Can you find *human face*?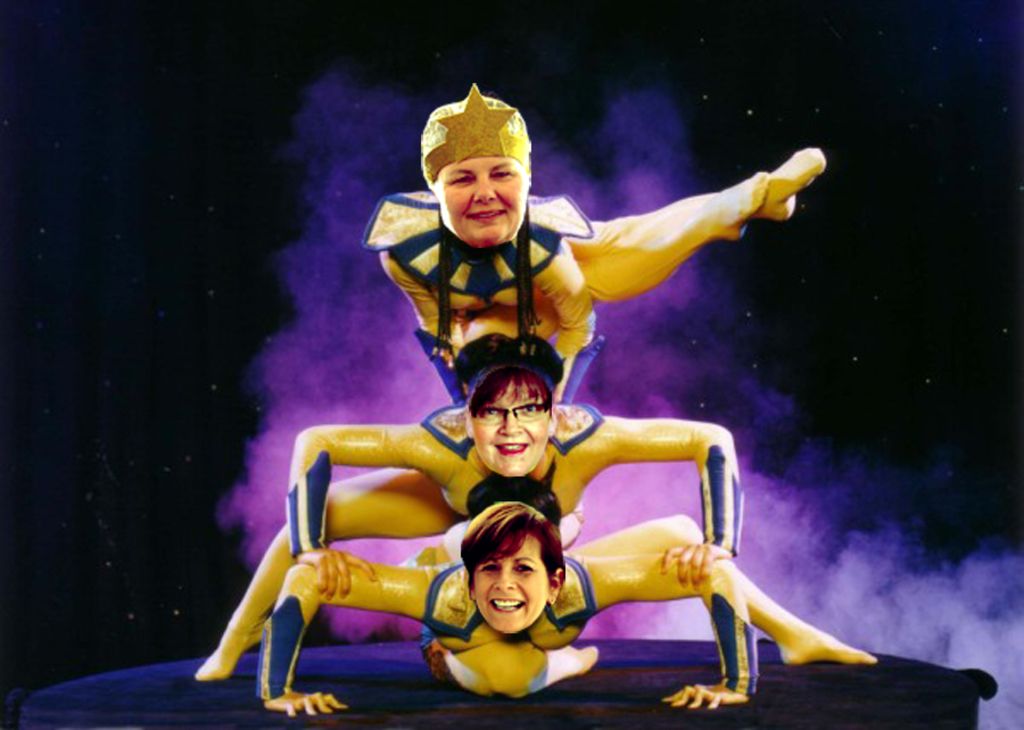
Yes, bounding box: [474, 532, 550, 632].
